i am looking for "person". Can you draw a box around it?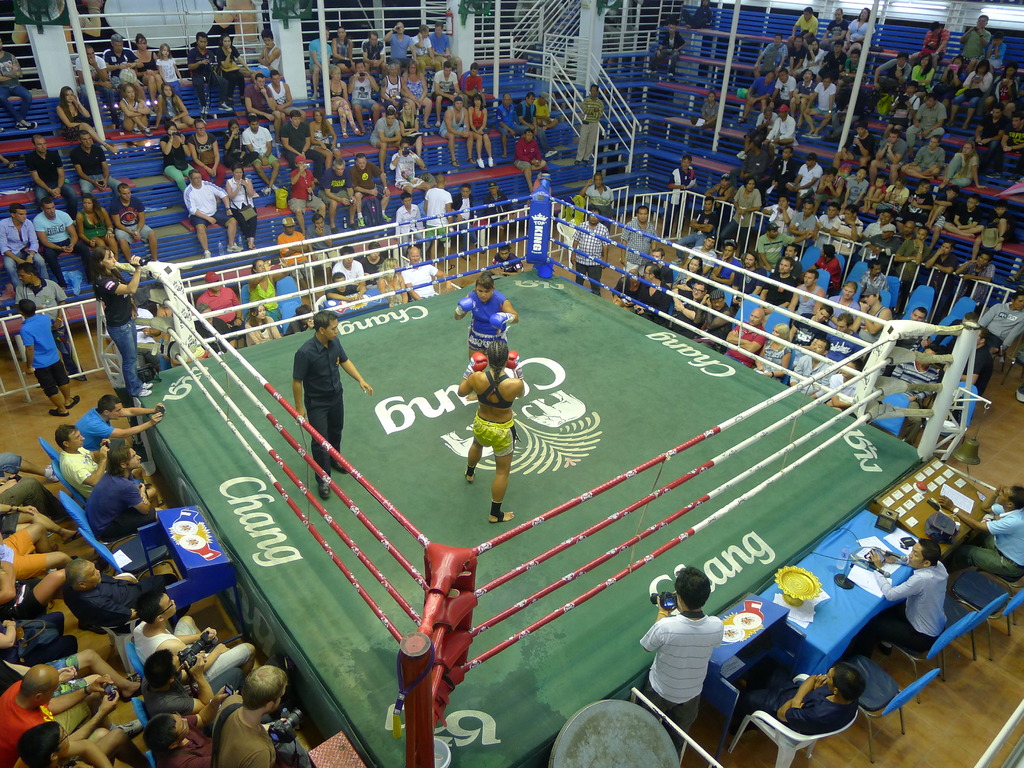
Sure, the bounding box is [x1=251, y1=33, x2=282, y2=79].
